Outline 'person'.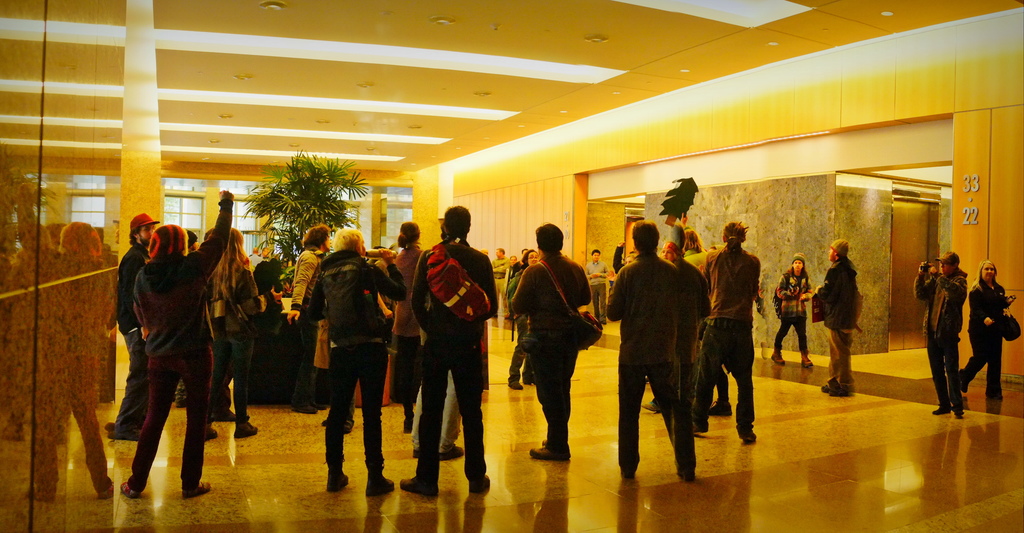
Outline: <box>810,240,861,397</box>.
